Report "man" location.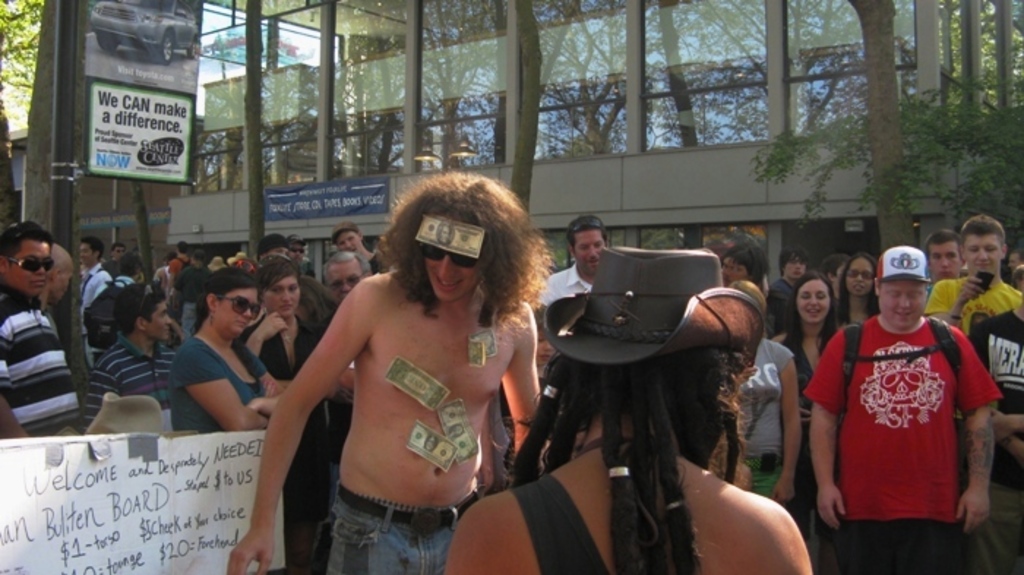
Report: [323,222,376,268].
